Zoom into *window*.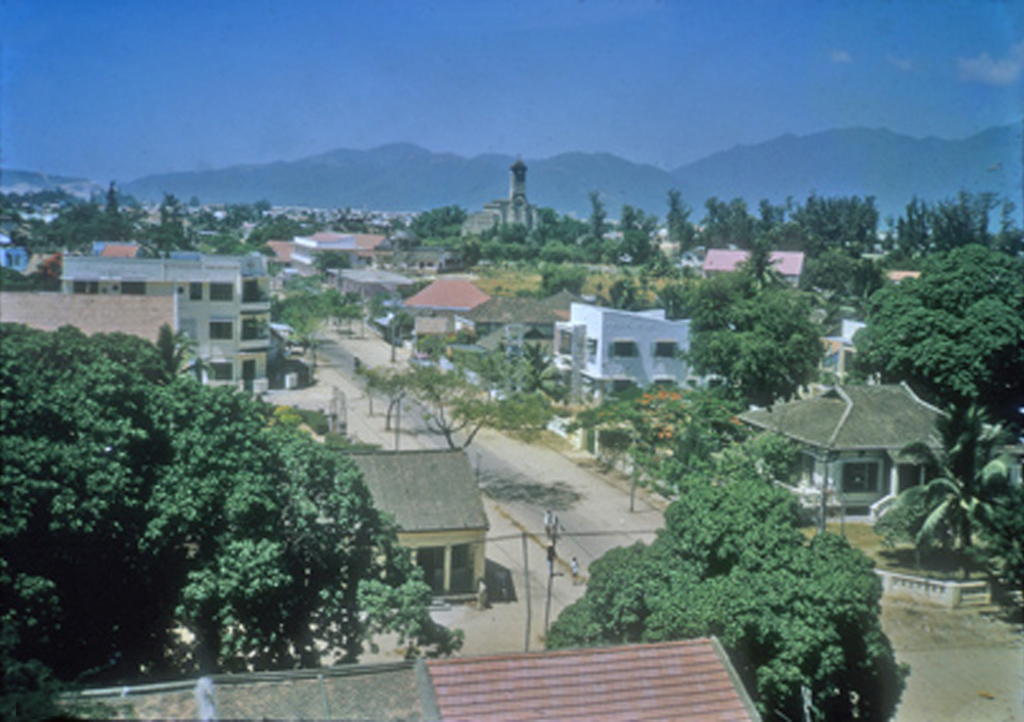
Zoom target: [x1=606, y1=338, x2=641, y2=359].
